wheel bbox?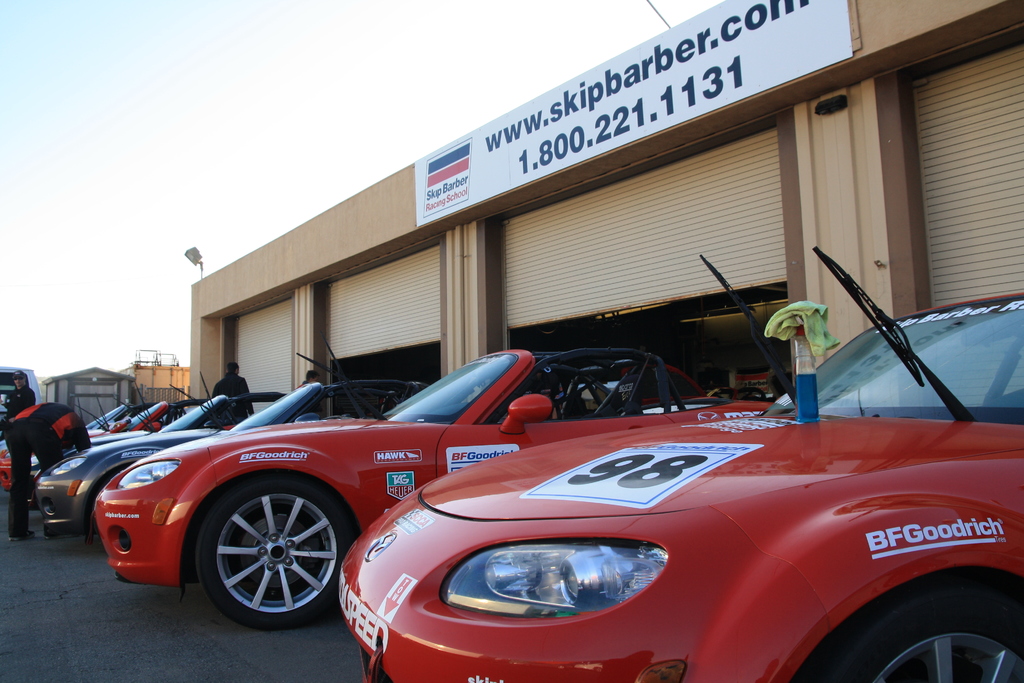
826 589 1021 682
